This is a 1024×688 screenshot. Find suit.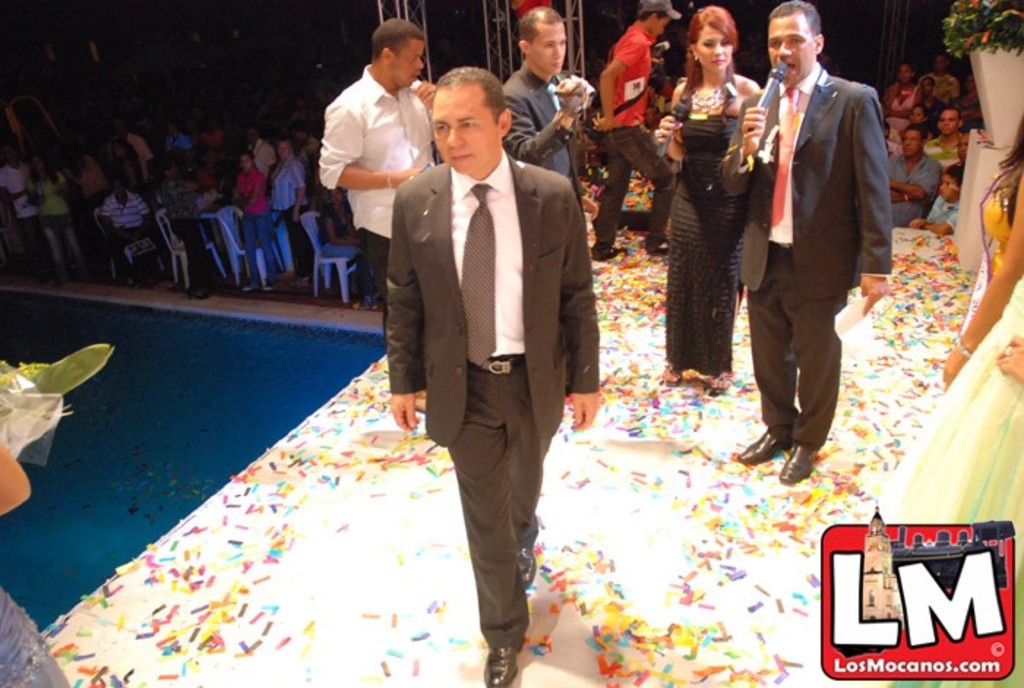
Bounding box: region(385, 59, 584, 657).
